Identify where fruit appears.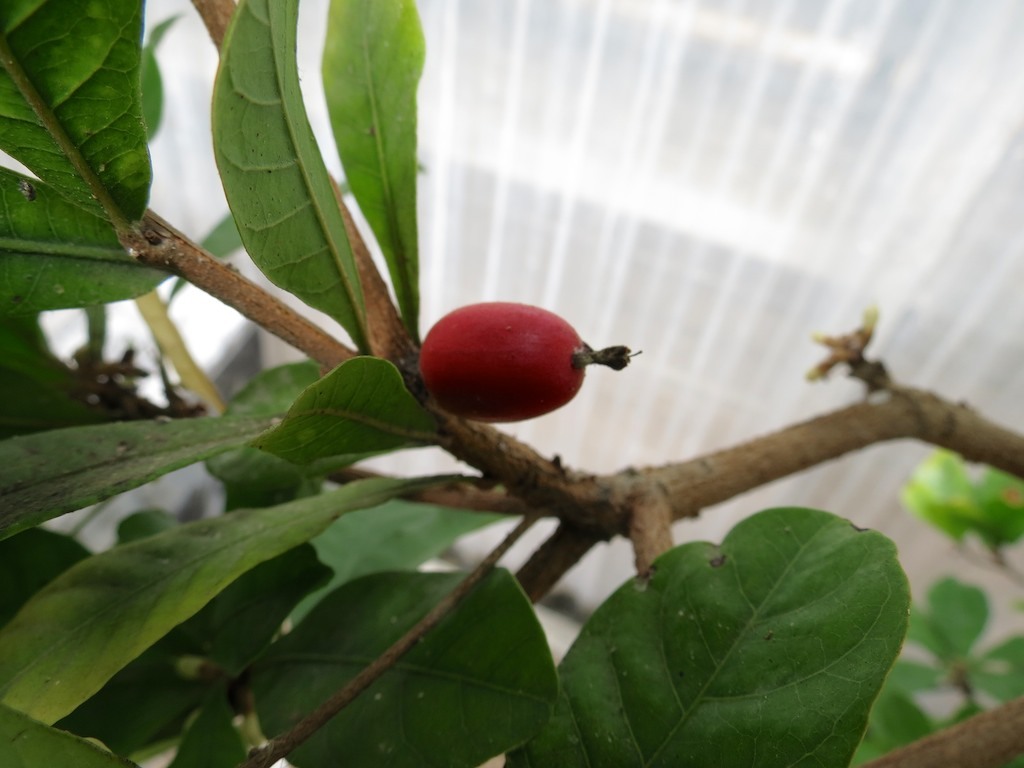
Appears at {"left": 418, "top": 303, "right": 634, "bottom": 425}.
